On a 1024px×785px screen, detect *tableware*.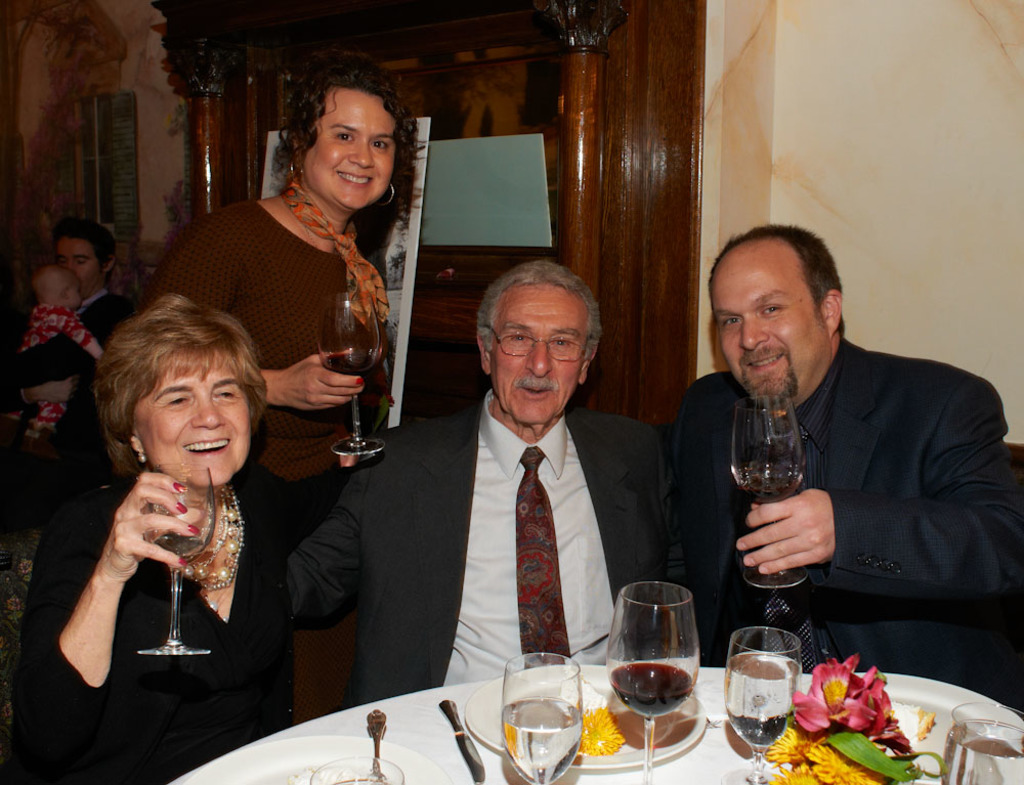
x1=178 y1=728 x2=454 y2=784.
